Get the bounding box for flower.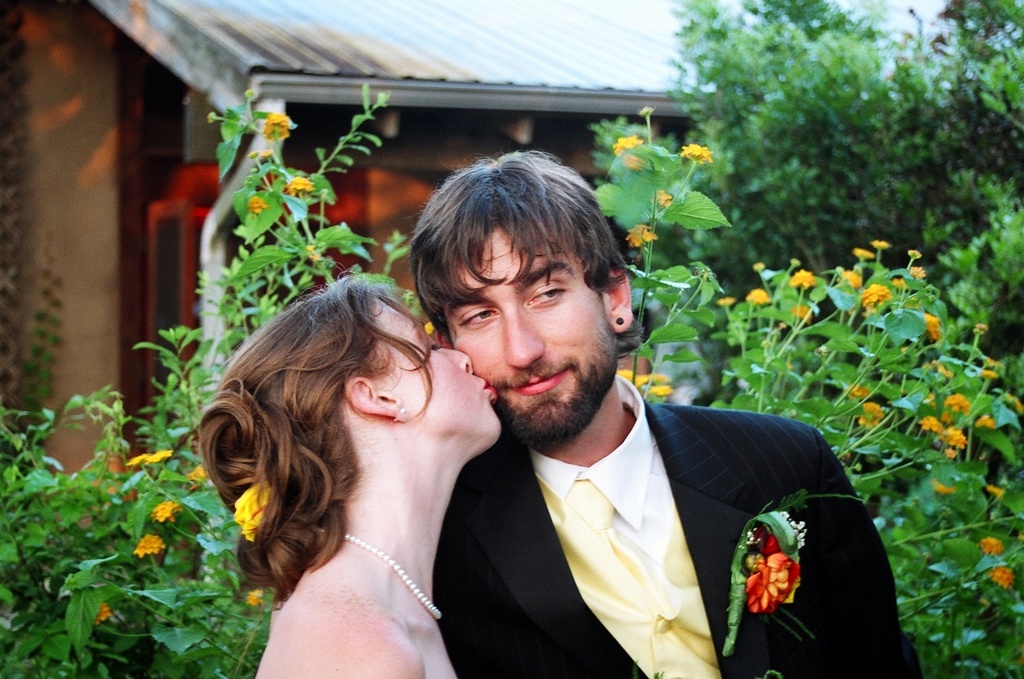
992:565:1017:587.
